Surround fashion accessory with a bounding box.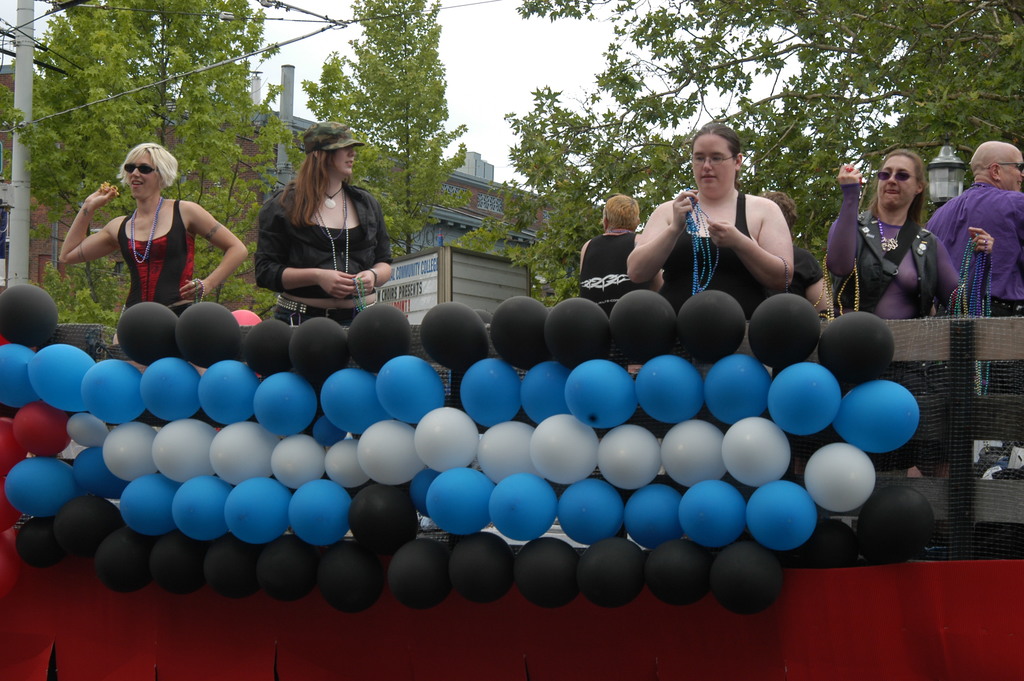
Rect(321, 211, 336, 269).
